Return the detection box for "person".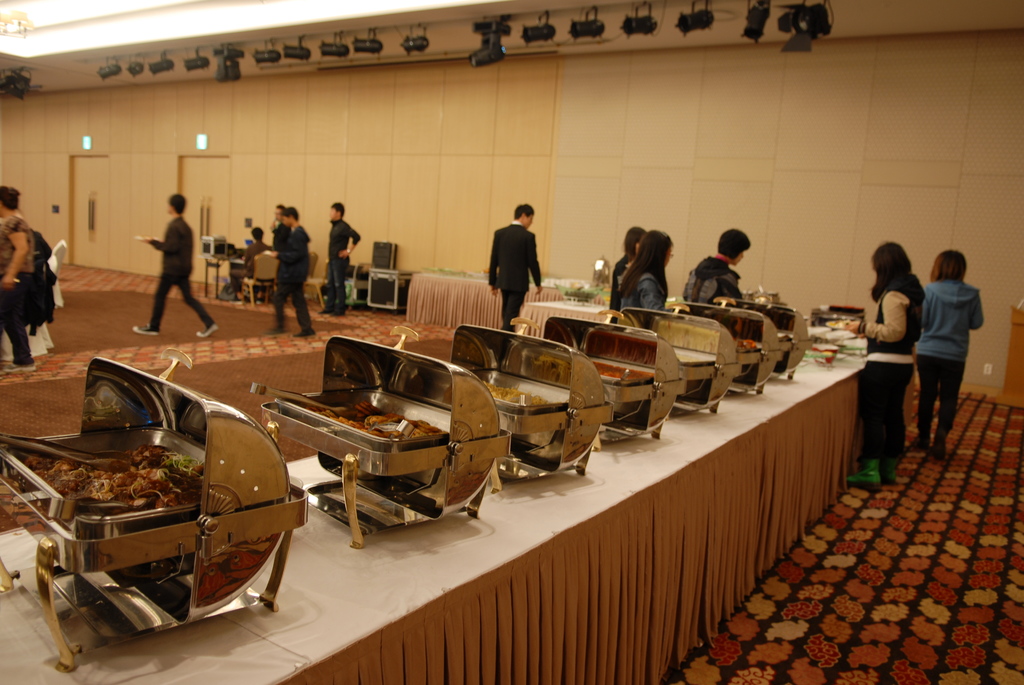
select_region(321, 200, 359, 315).
